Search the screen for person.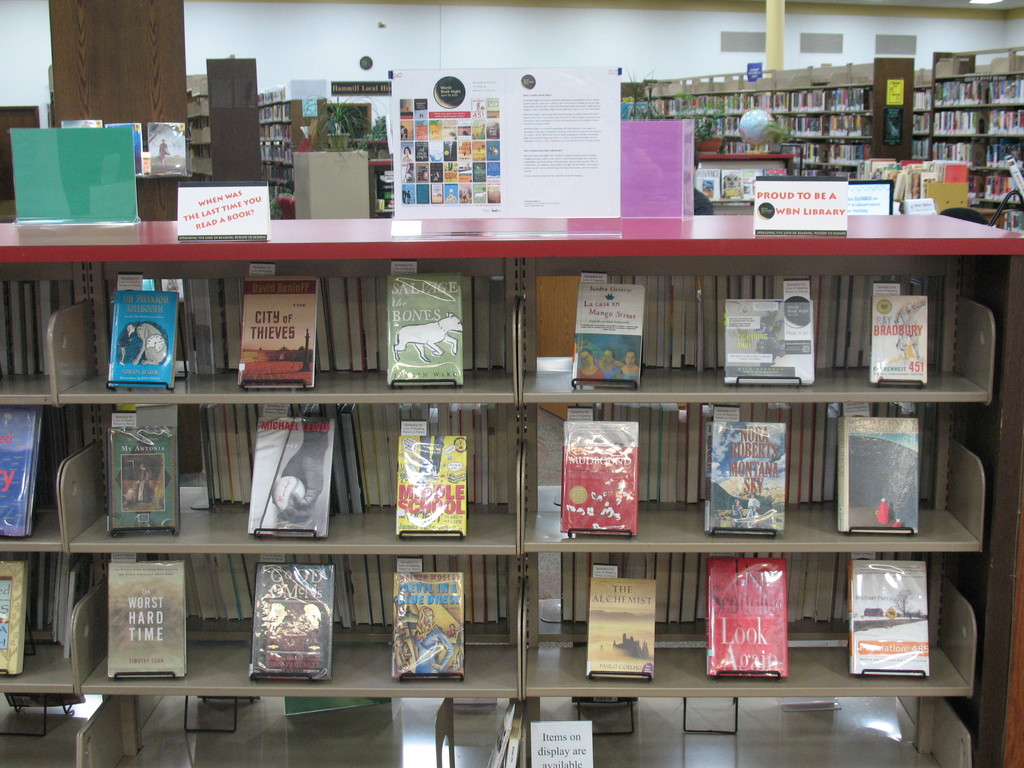
Found at box(401, 183, 407, 204).
